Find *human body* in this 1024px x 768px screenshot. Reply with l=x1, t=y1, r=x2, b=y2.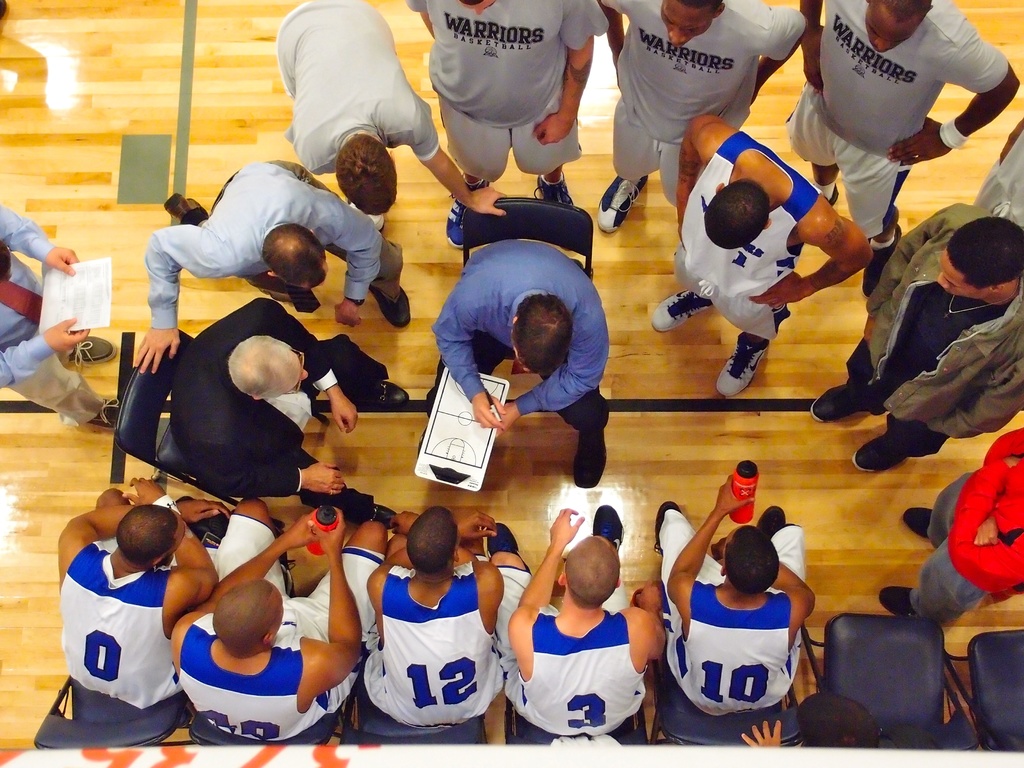
l=509, t=497, r=655, b=742.
